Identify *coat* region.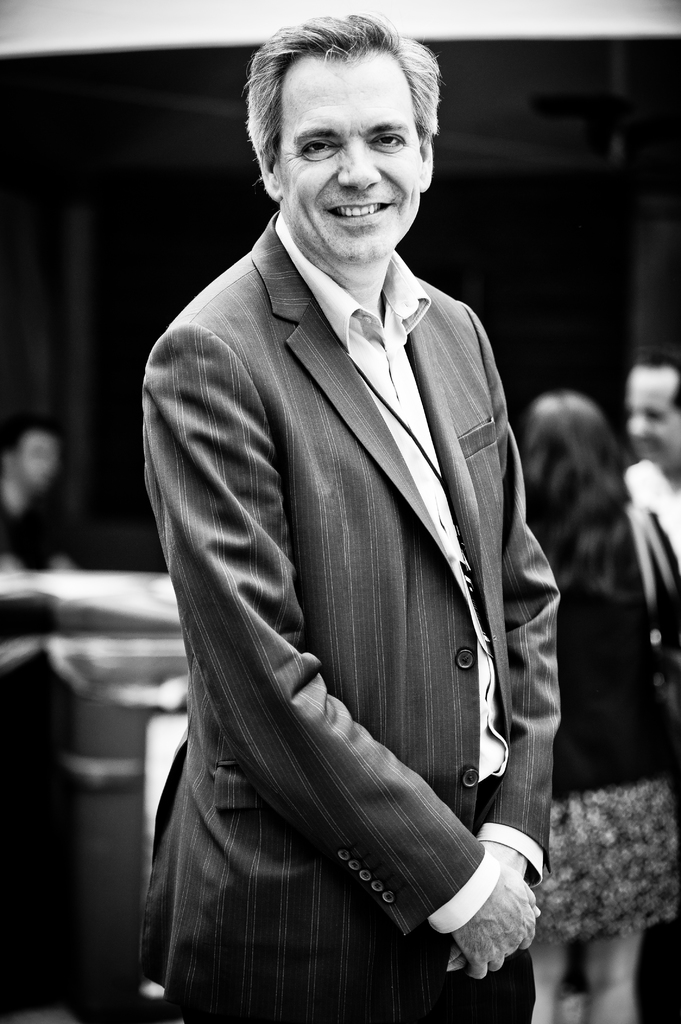
Region: {"x1": 124, "y1": 132, "x2": 581, "y2": 979}.
